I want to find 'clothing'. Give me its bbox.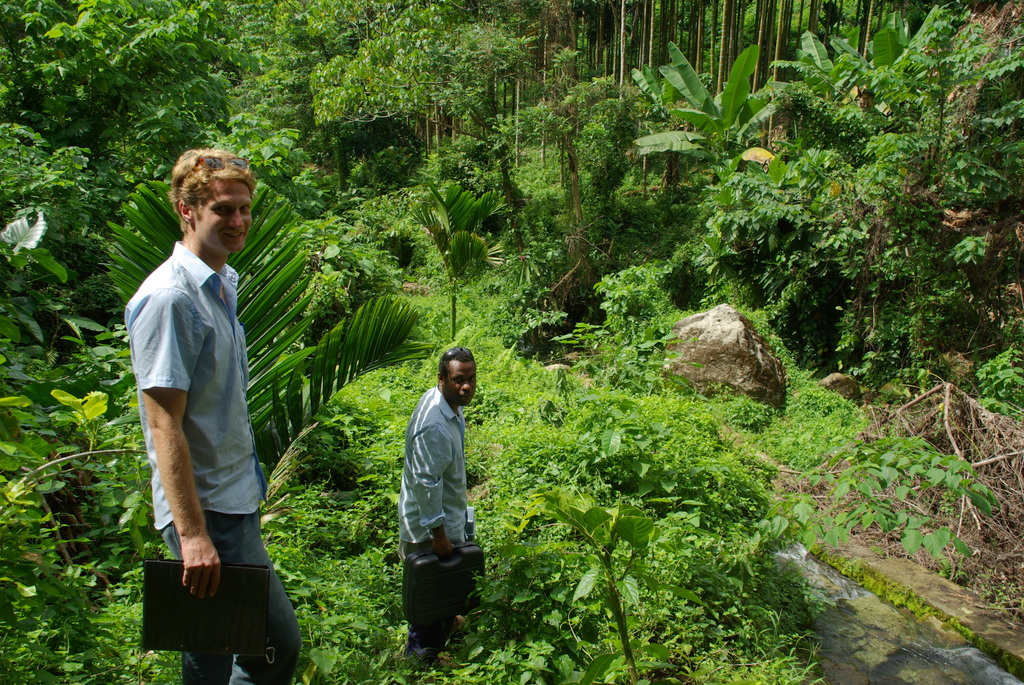
box=[399, 375, 465, 534].
